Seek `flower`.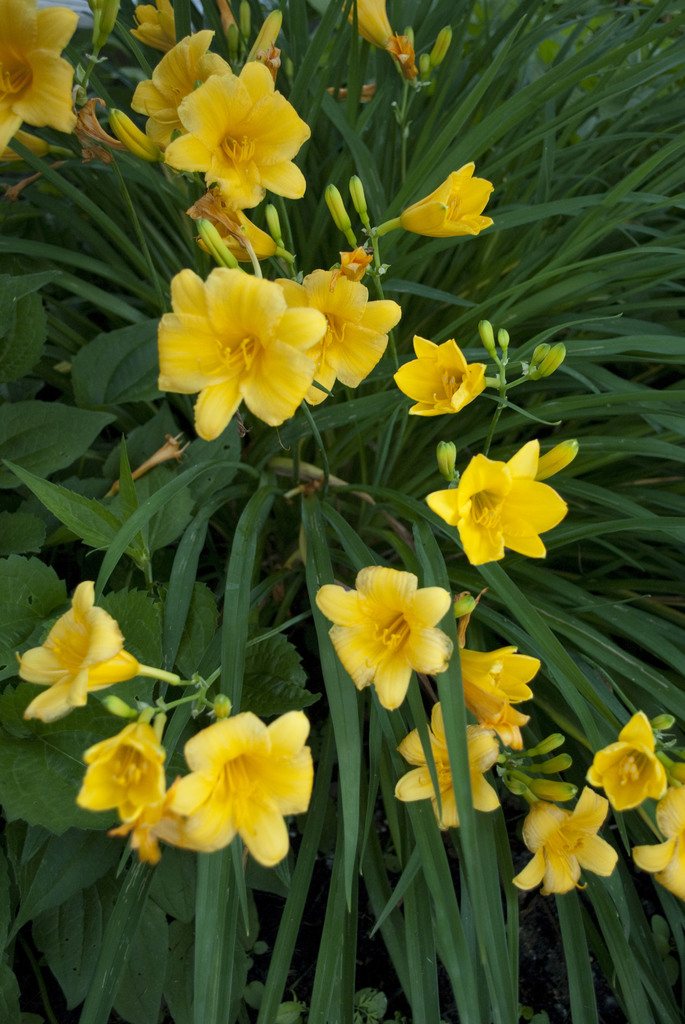
rect(584, 708, 670, 817).
